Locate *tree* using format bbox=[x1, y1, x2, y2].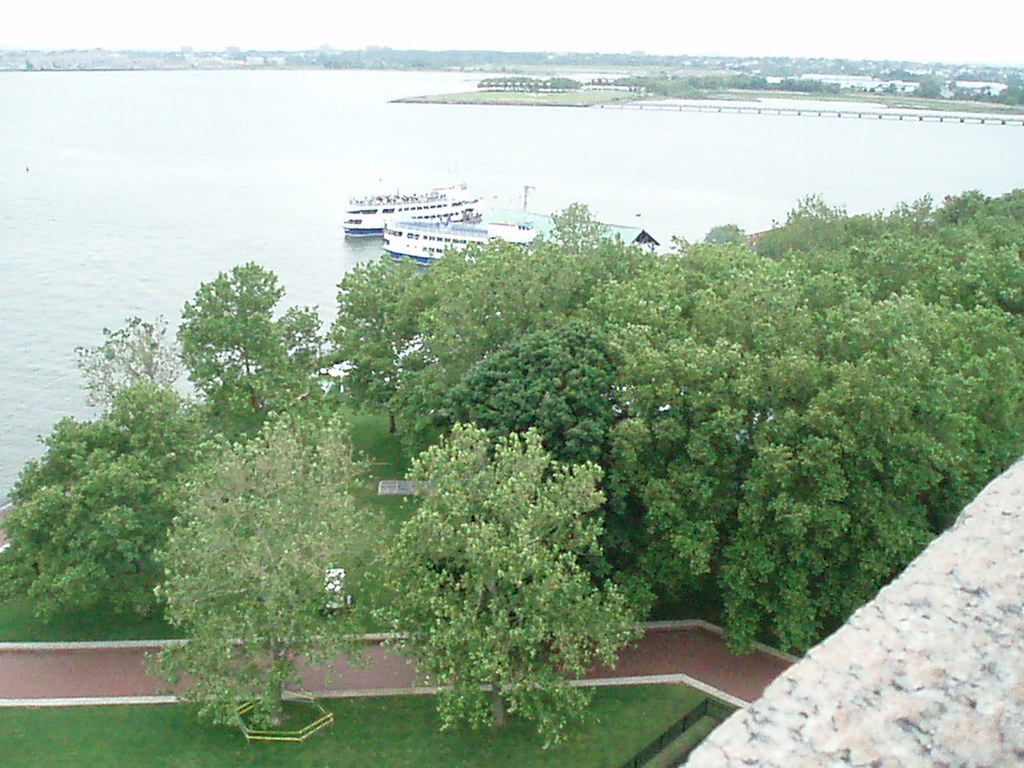
bbox=[436, 335, 612, 589].
